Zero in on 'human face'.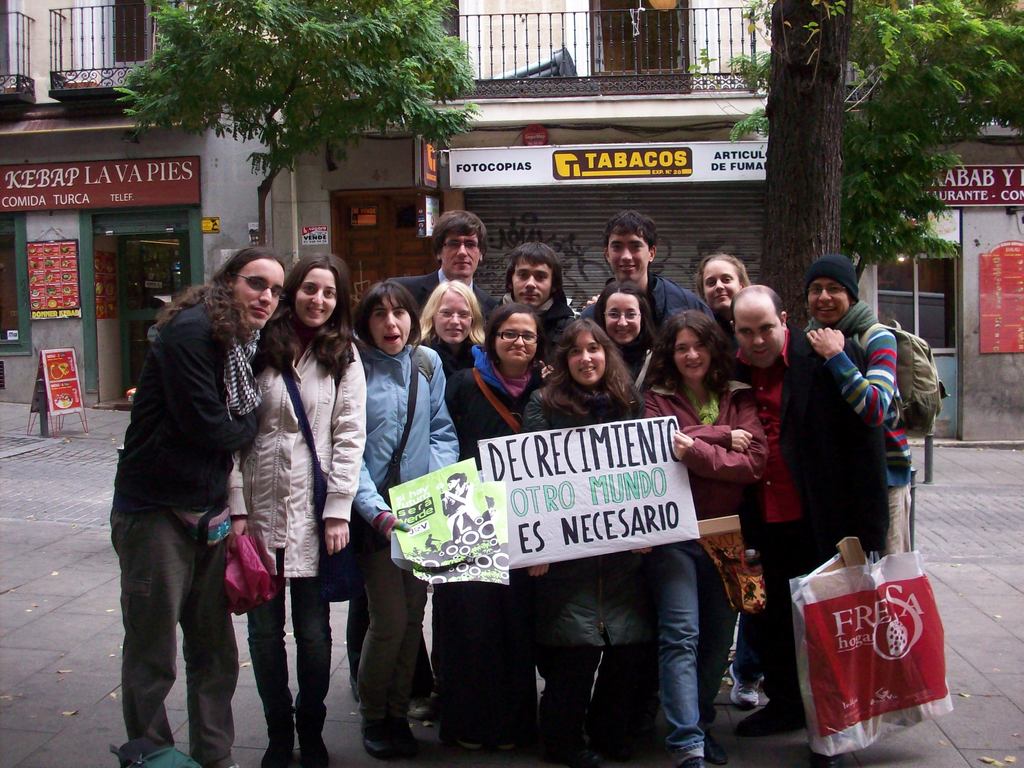
Zeroed in: {"left": 295, "top": 268, "right": 337, "bottom": 328}.
